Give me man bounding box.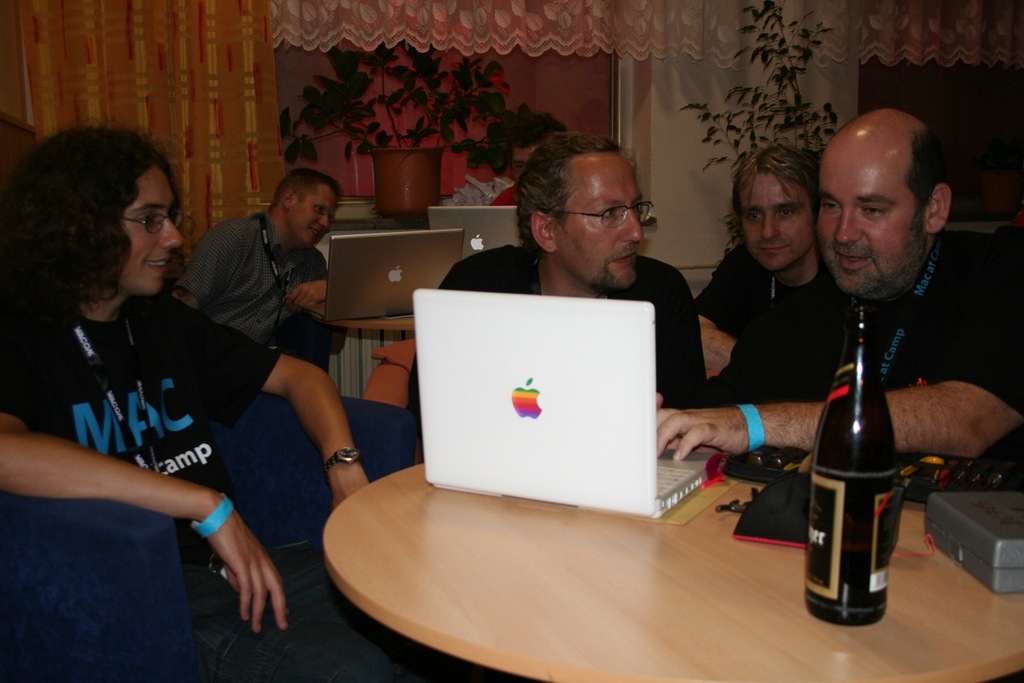
<region>694, 145, 829, 382</region>.
